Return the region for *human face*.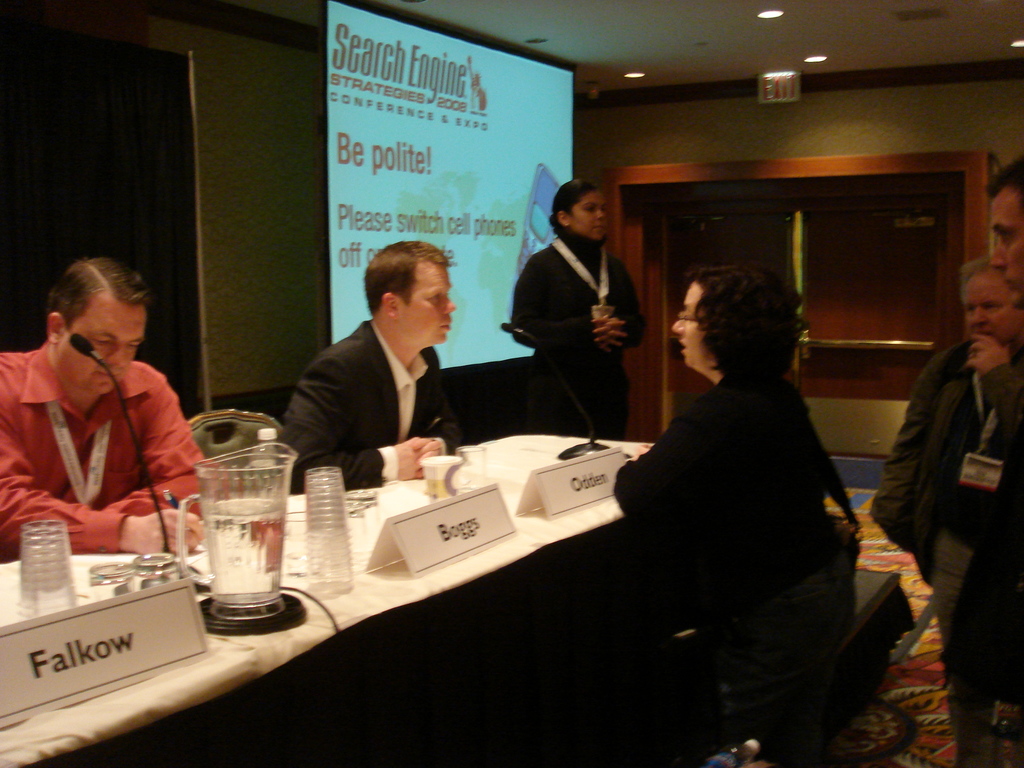
(left=394, top=253, right=456, bottom=348).
